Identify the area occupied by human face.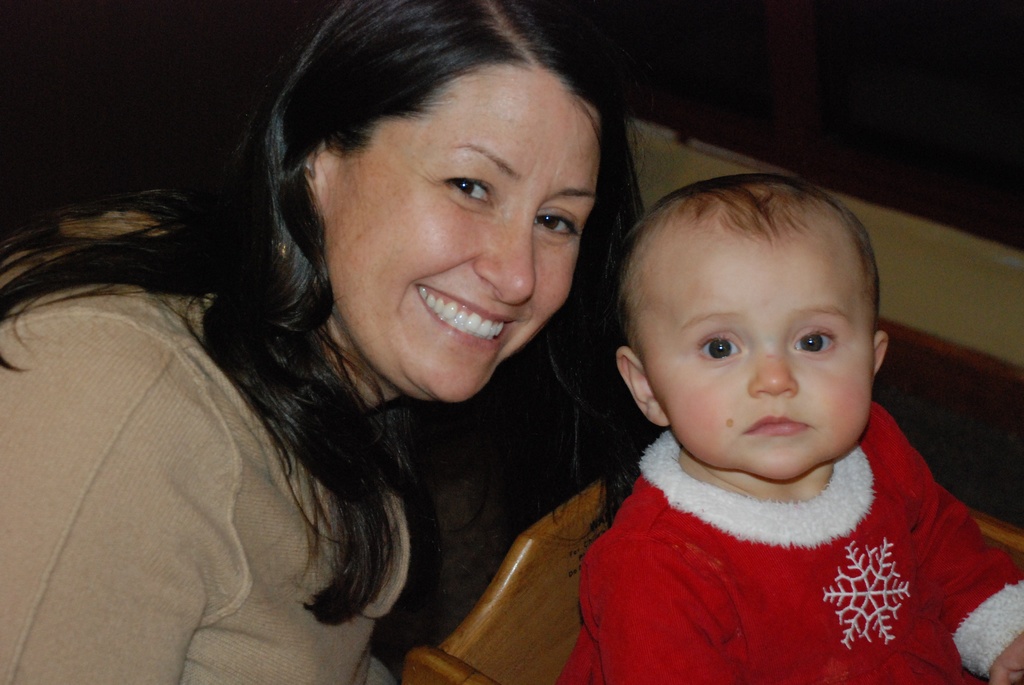
Area: <bbox>644, 233, 879, 478</bbox>.
